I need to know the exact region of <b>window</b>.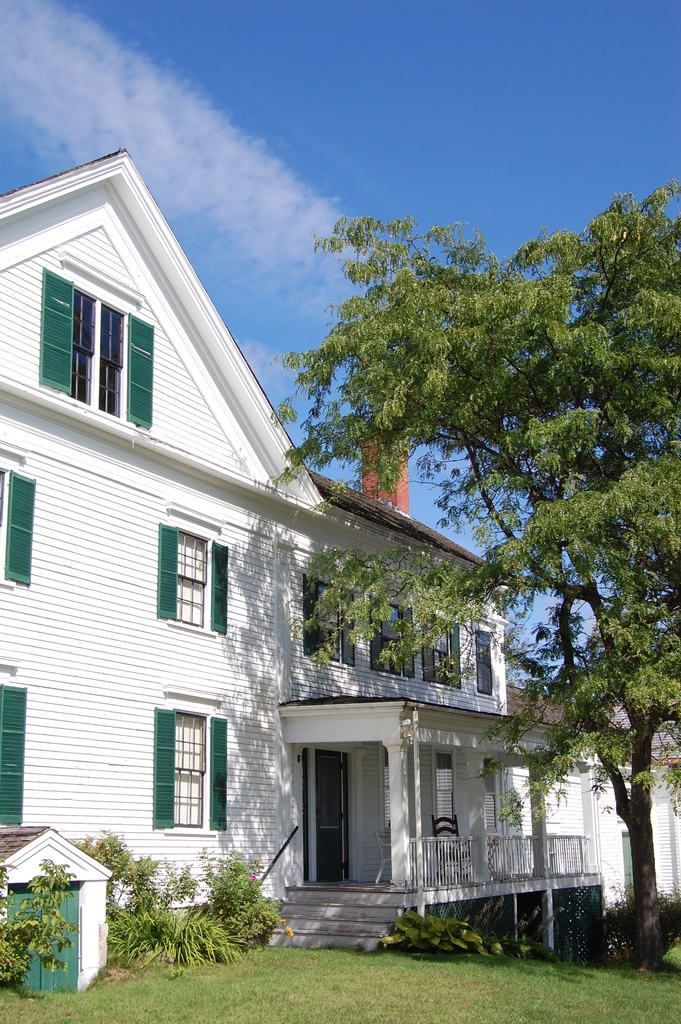
Region: x1=156 y1=709 x2=227 y2=840.
